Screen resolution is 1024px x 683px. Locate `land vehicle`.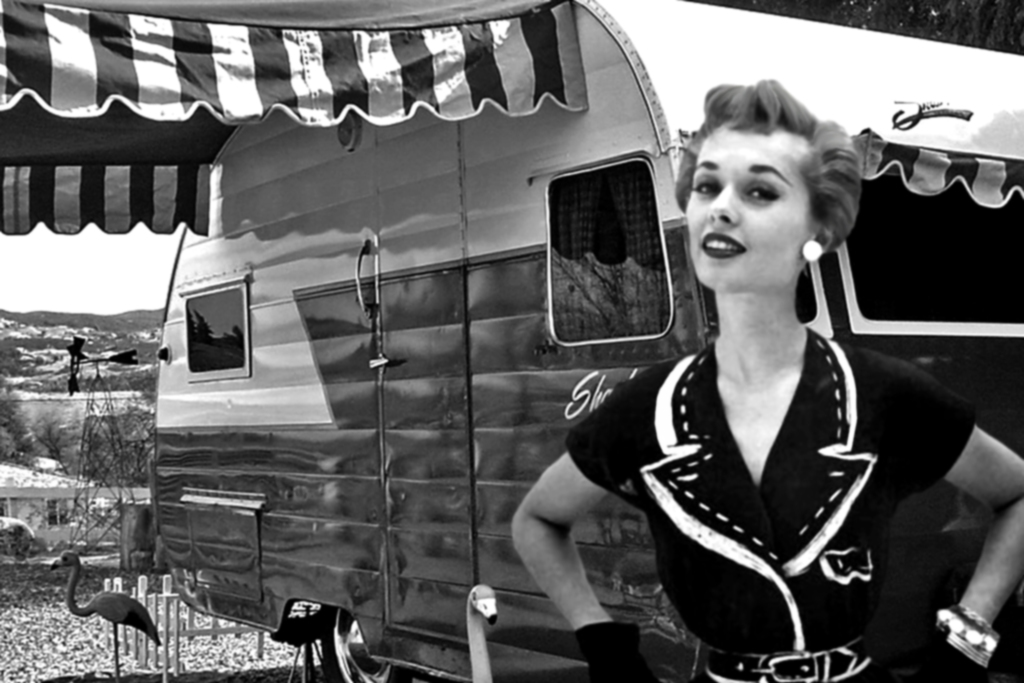
<region>147, 38, 924, 663</region>.
